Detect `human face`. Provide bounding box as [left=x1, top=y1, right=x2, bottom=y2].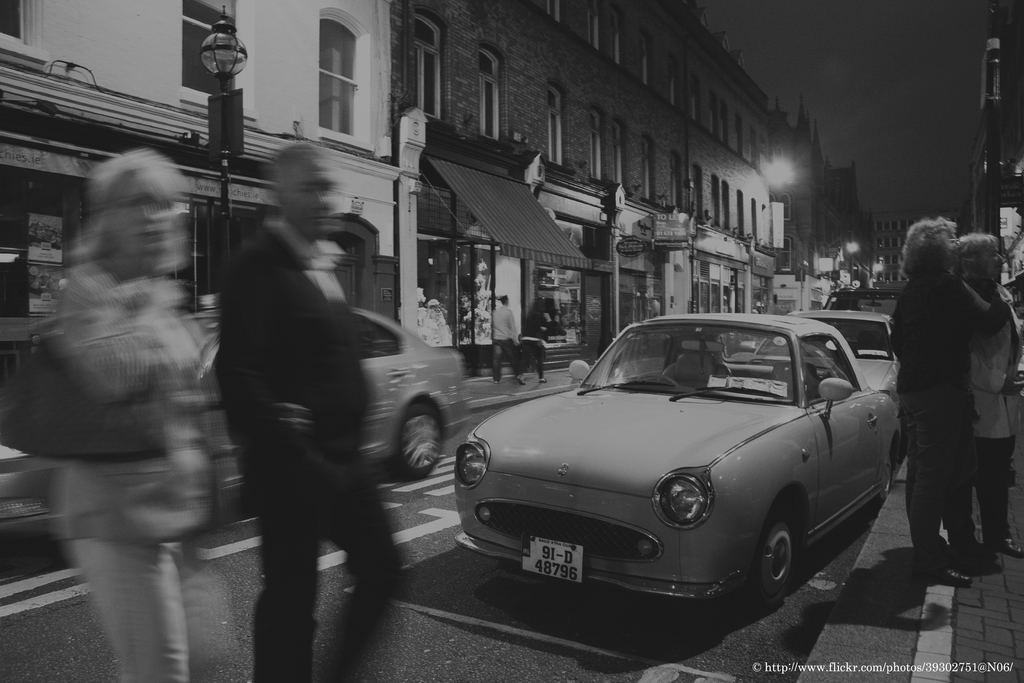
[left=110, top=174, right=173, bottom=257].
